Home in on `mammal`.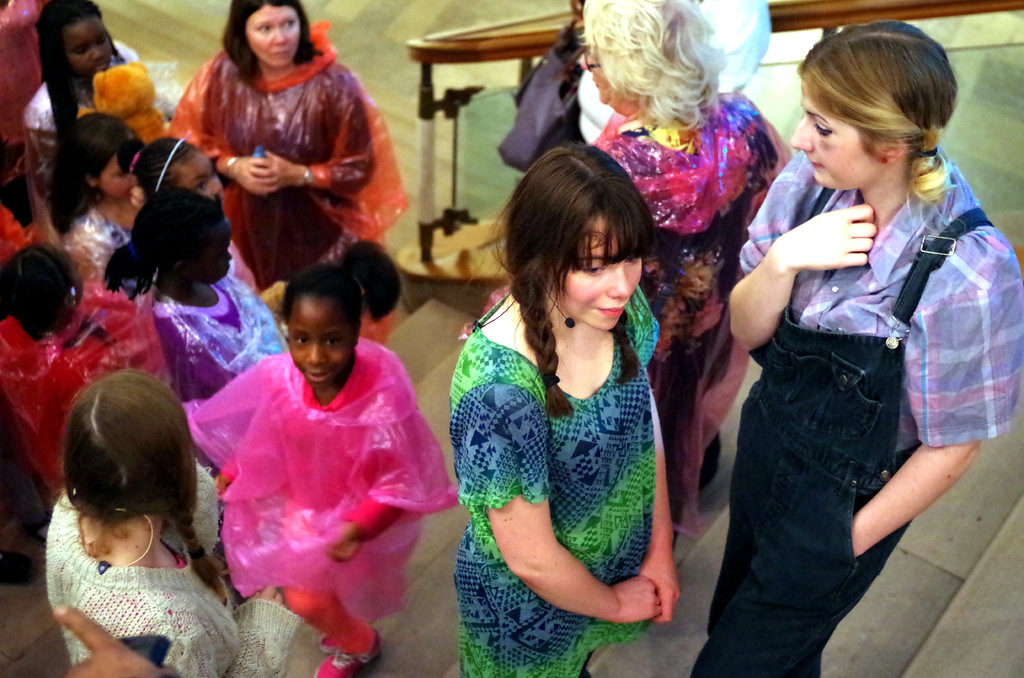
Homed in at pyautogui.locateOnScreen(45, 365, 288, 677).
